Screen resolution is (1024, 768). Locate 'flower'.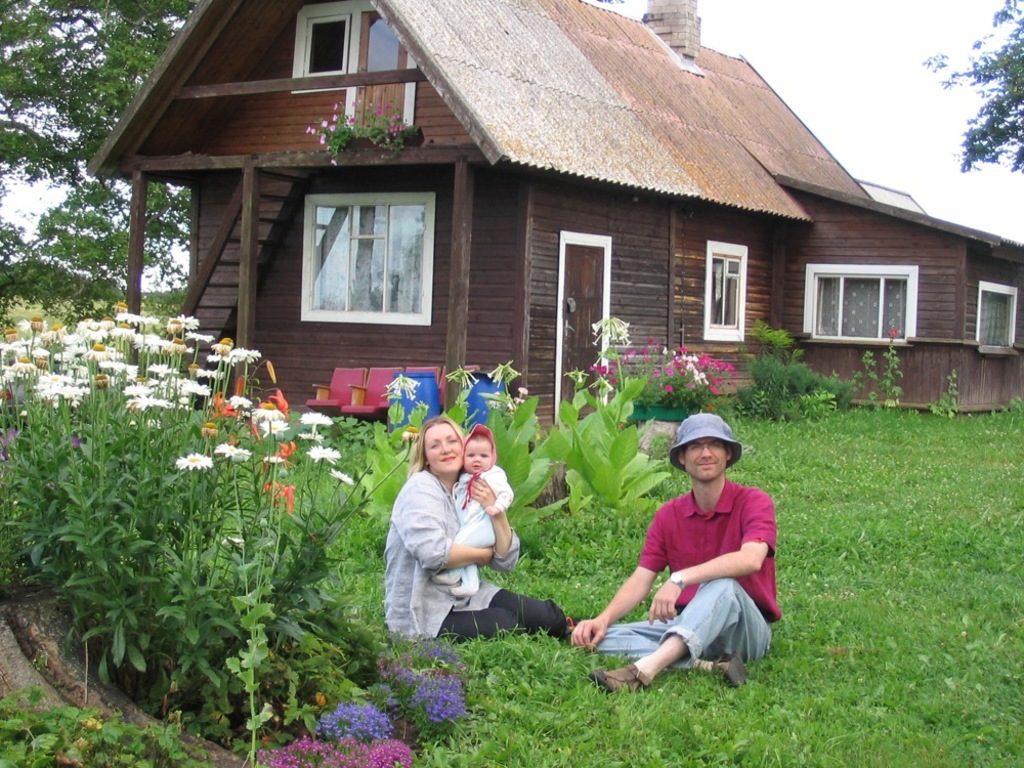
detection(83, 717, 100, 732).
